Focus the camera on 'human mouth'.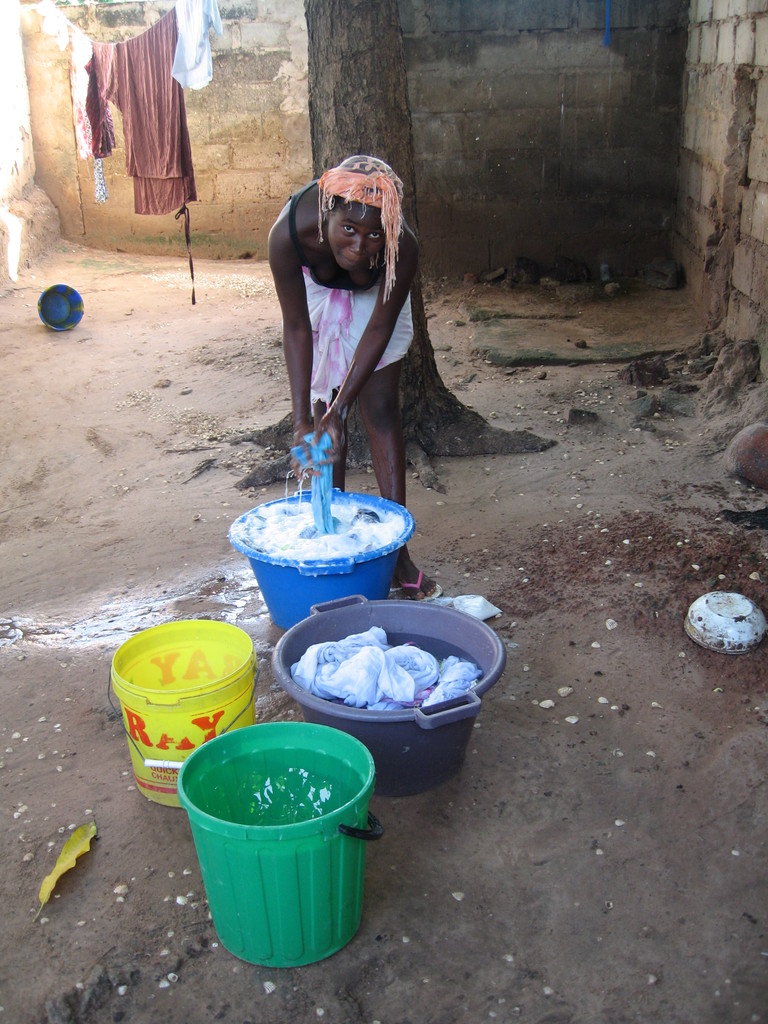
Focus region: x1=332, y1=253, x2=360, y2=273.
